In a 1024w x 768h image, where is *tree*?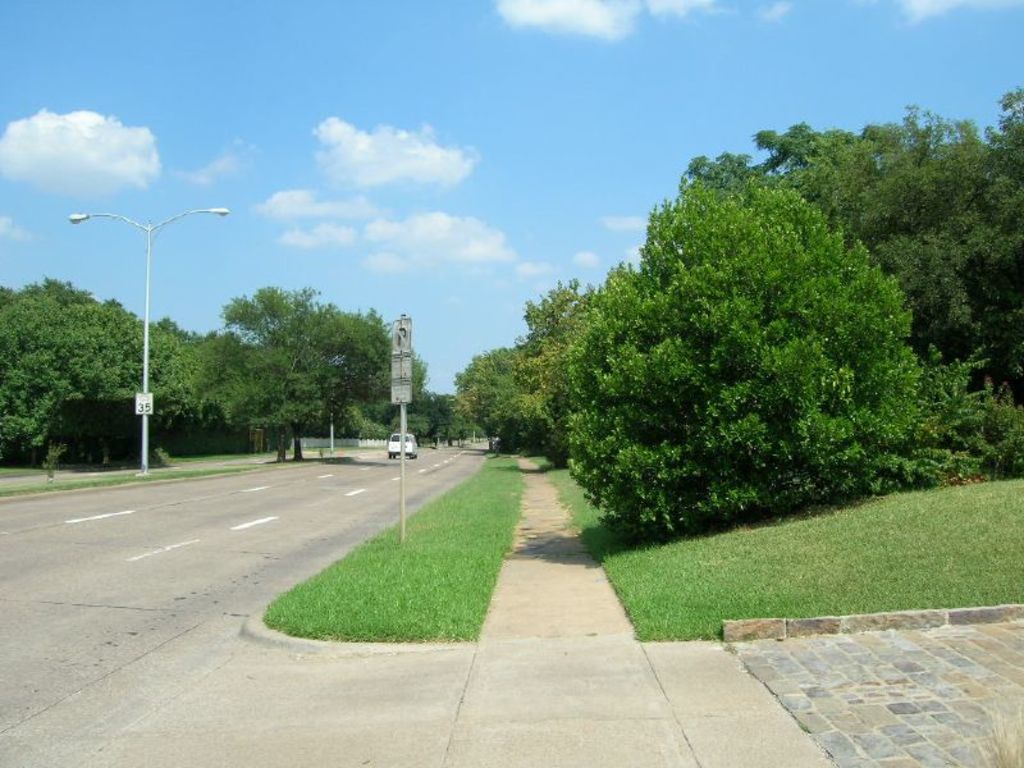
<bbox>508, 273, 608, 454</bbox>.
